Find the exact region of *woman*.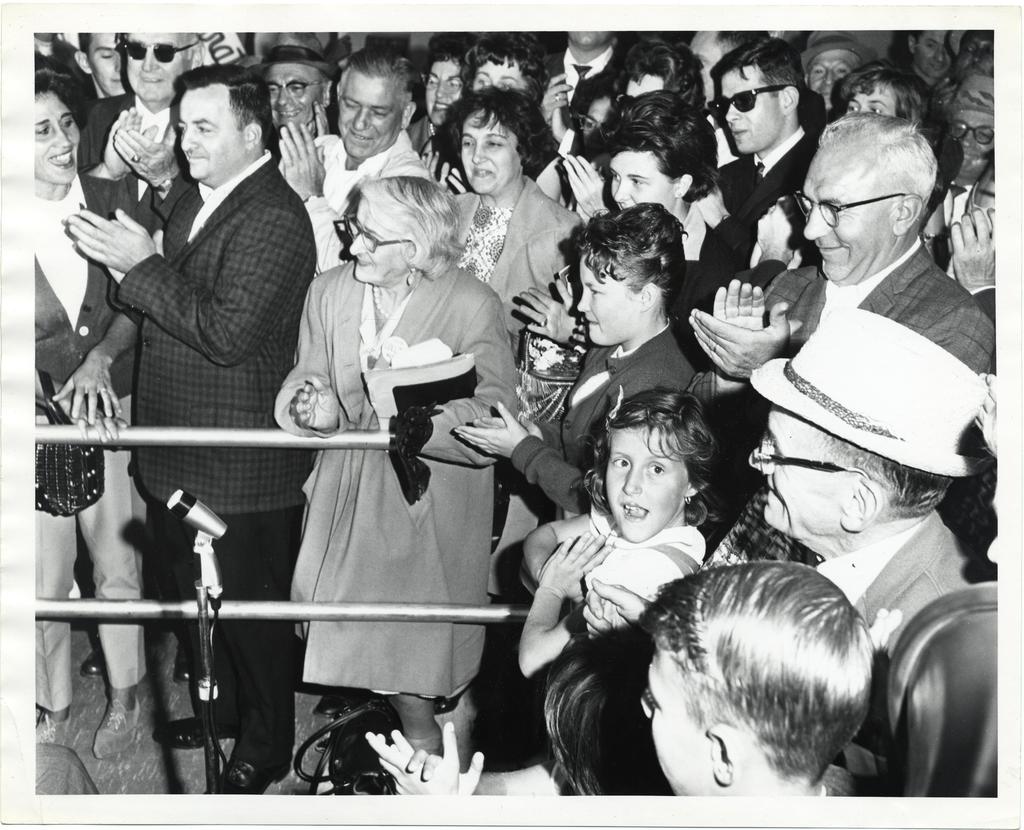
Exact region: rect(523, 86, 753, 368).
